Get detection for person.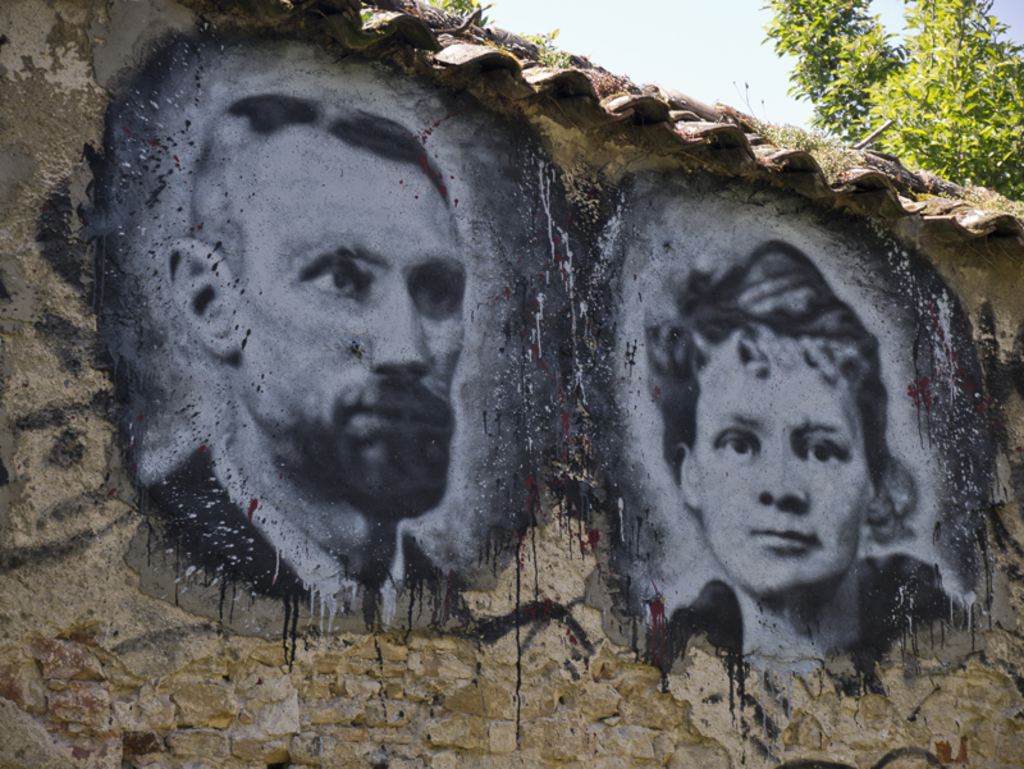
Detection: region(636, 251, 969, 679).
